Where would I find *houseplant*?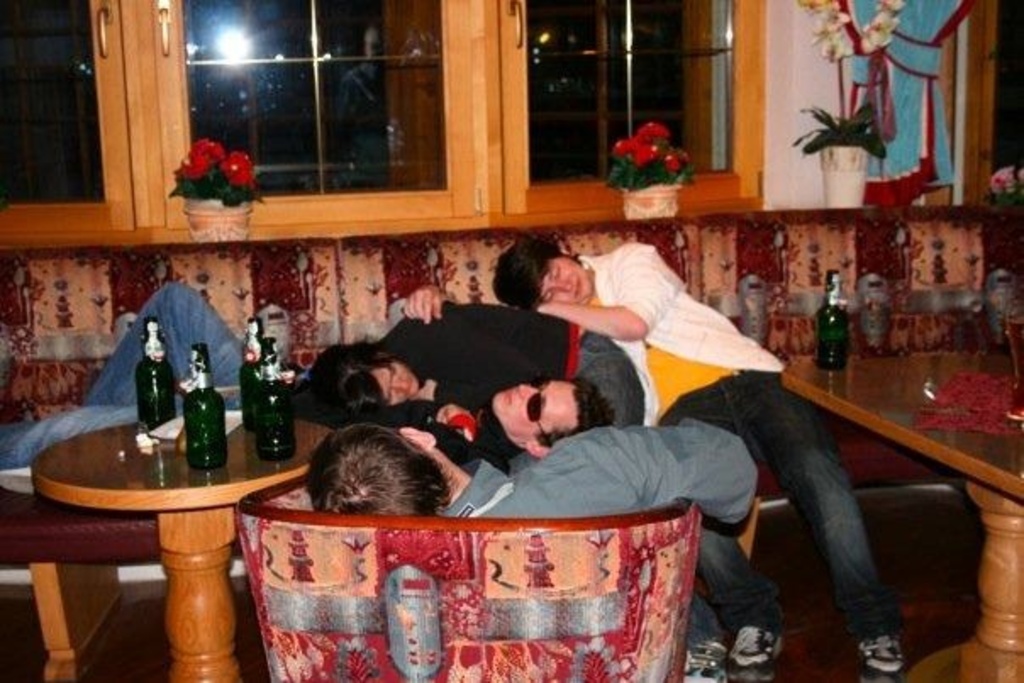
At <box>604,122,688,219</box>.
